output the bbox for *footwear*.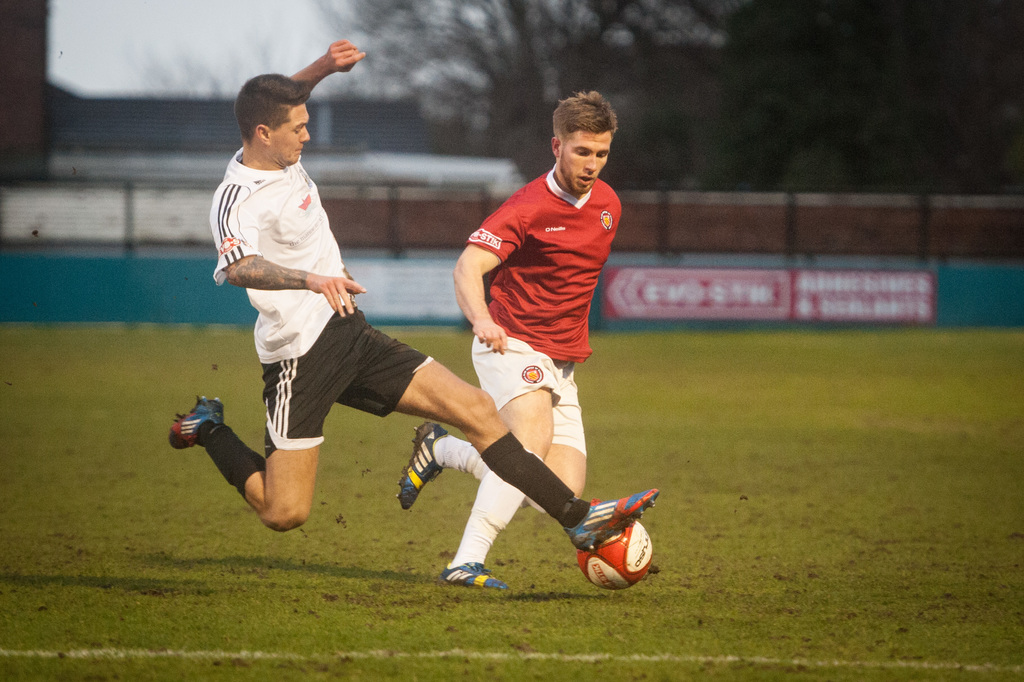
[165,394,223,450].
